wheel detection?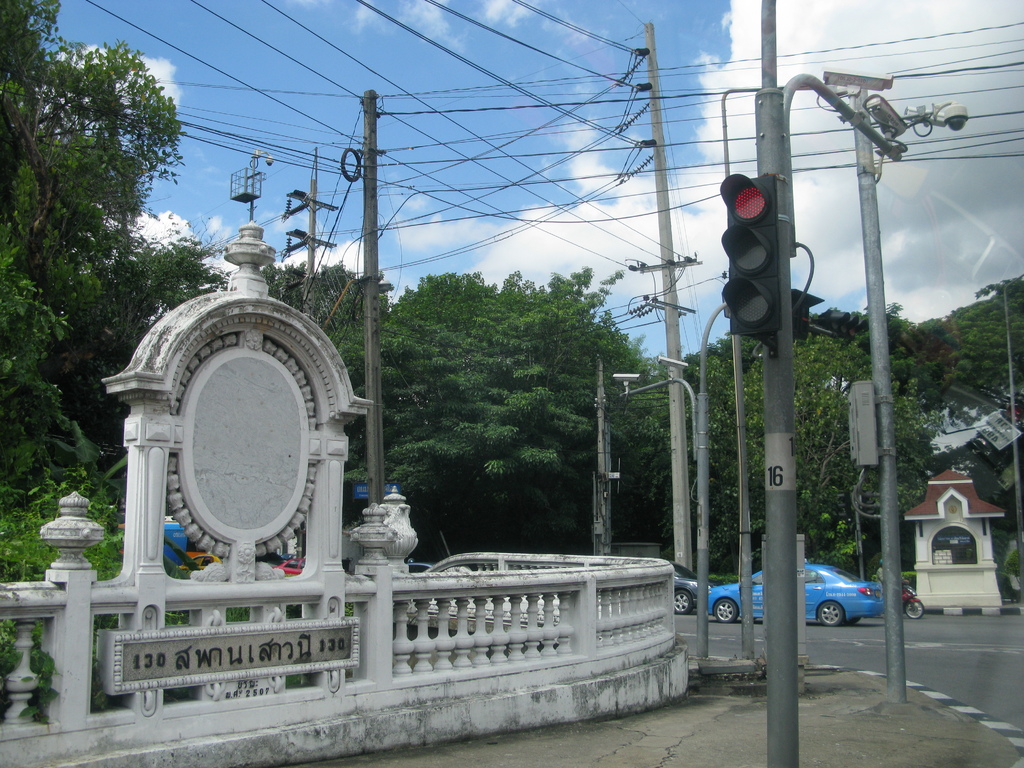
crop(844, 616, 860, 627)
